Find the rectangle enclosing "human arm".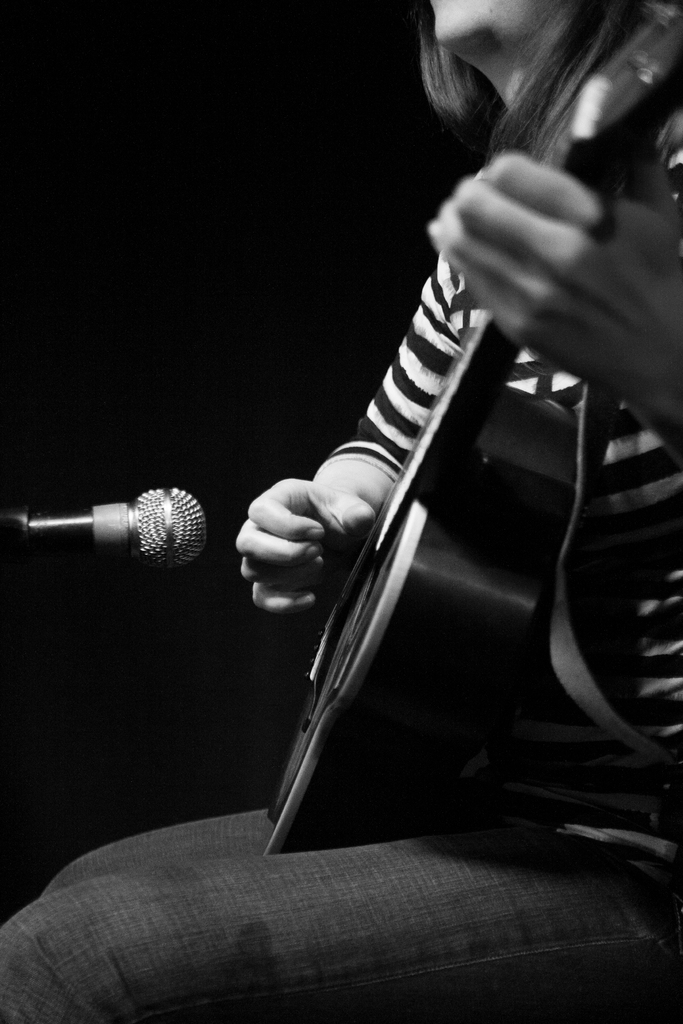
232/249/488/611.
